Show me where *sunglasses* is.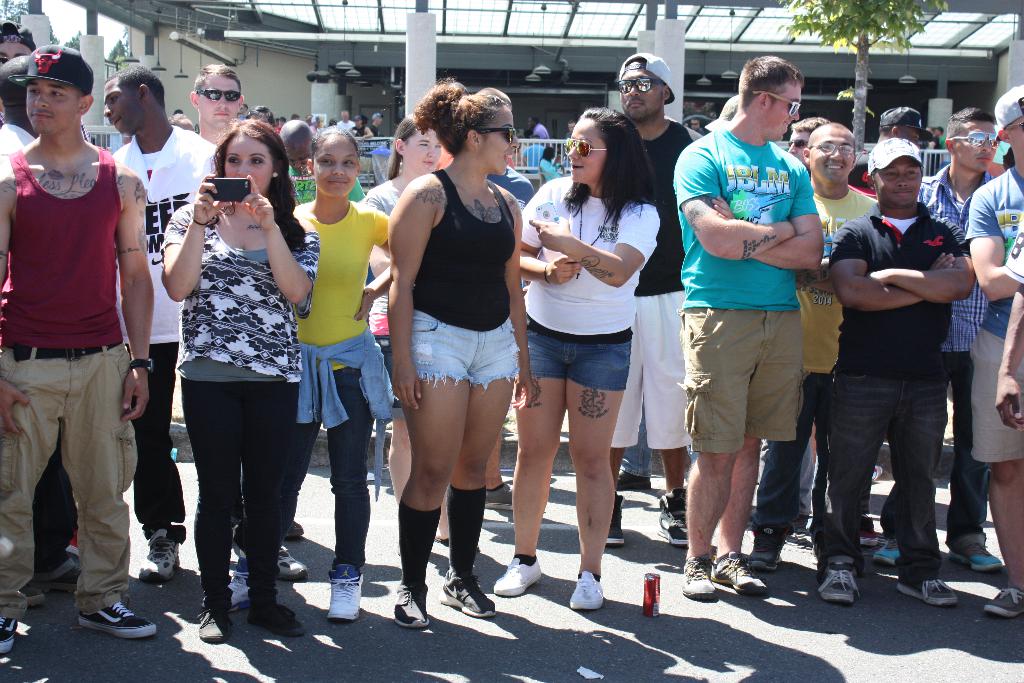
*sunglasses* is at detection(789, 139, 806, 149).
